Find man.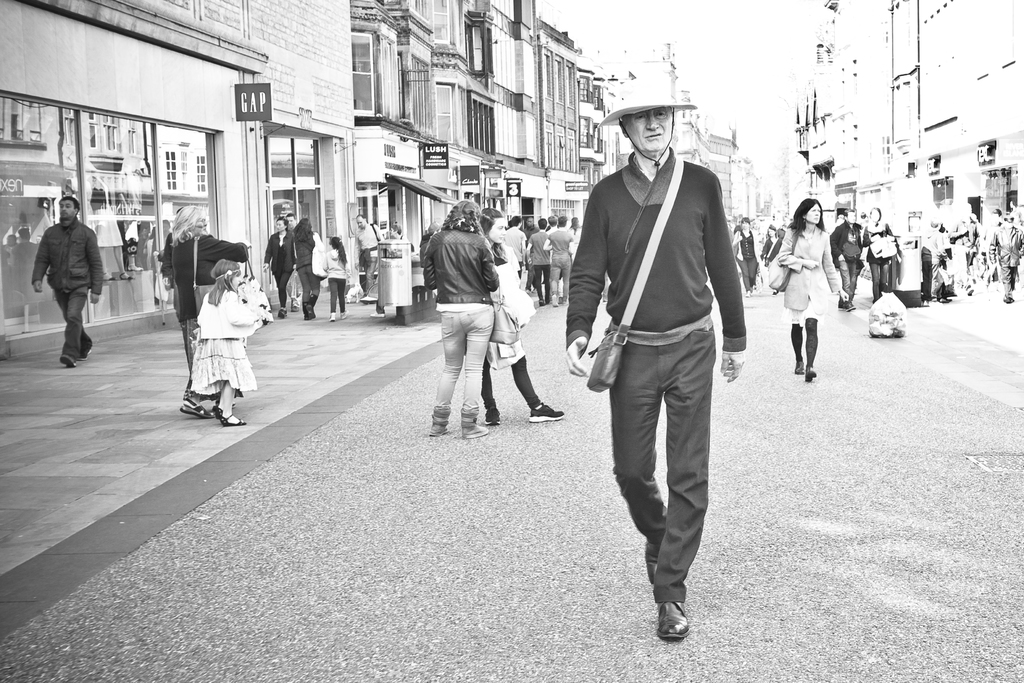
[540,215,572,299].
